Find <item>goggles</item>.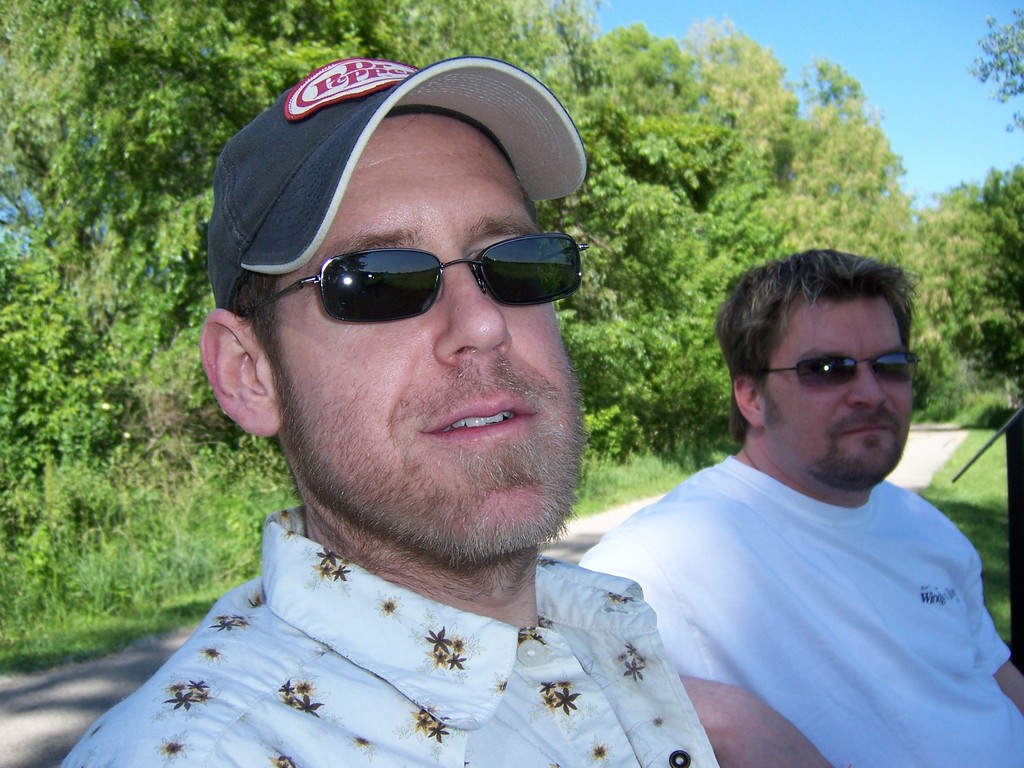
[260, 213, 594, 323].
